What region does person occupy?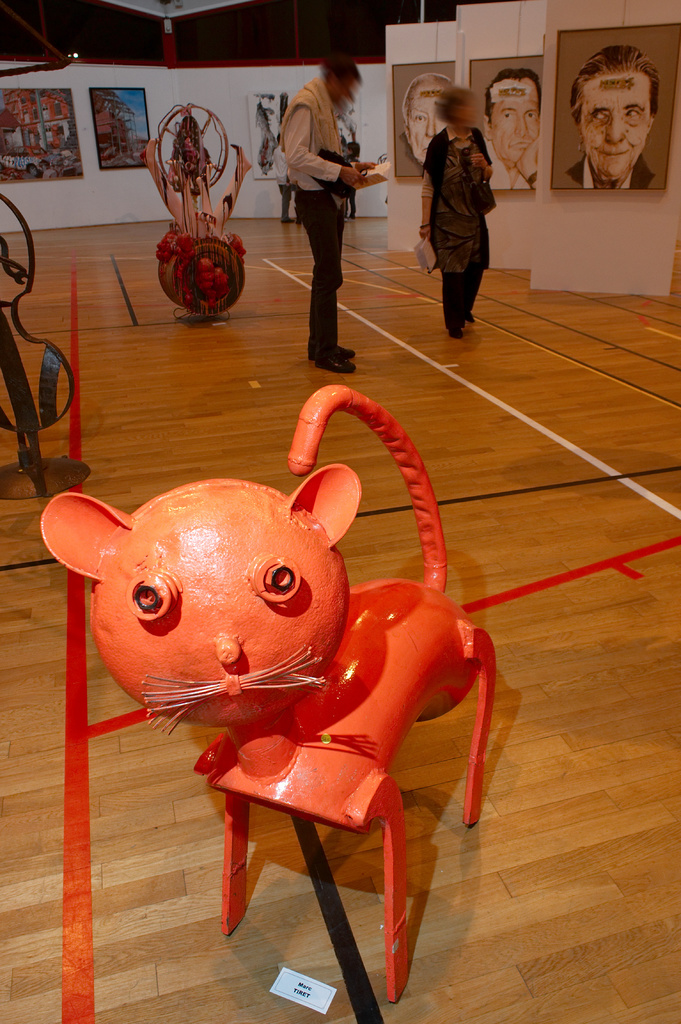
BBox(481, 66, 546, 190).
